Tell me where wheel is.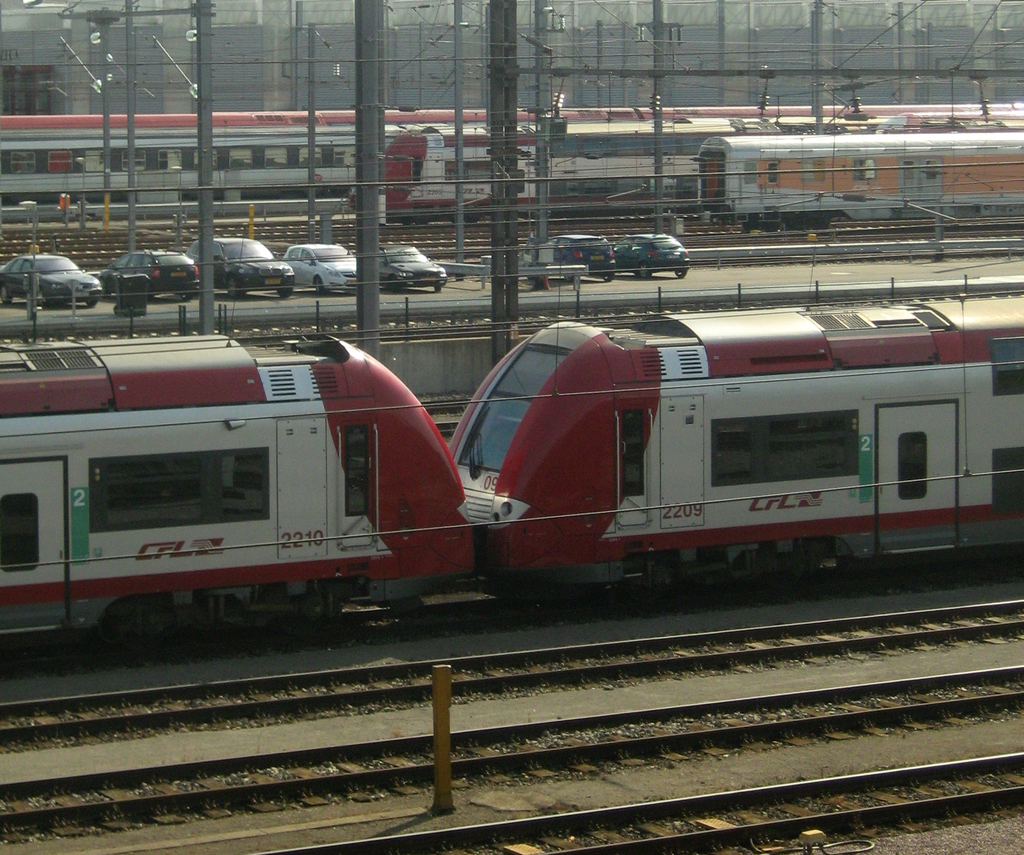
wheel is at 319/281/327/293.
